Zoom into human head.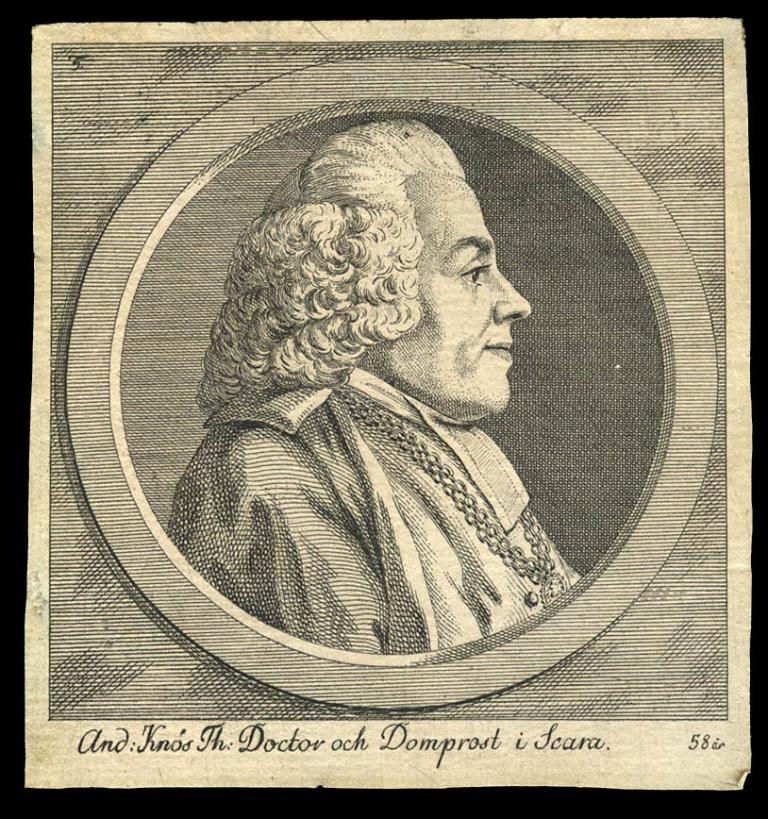
Zoom target: 229,134,546,435.
